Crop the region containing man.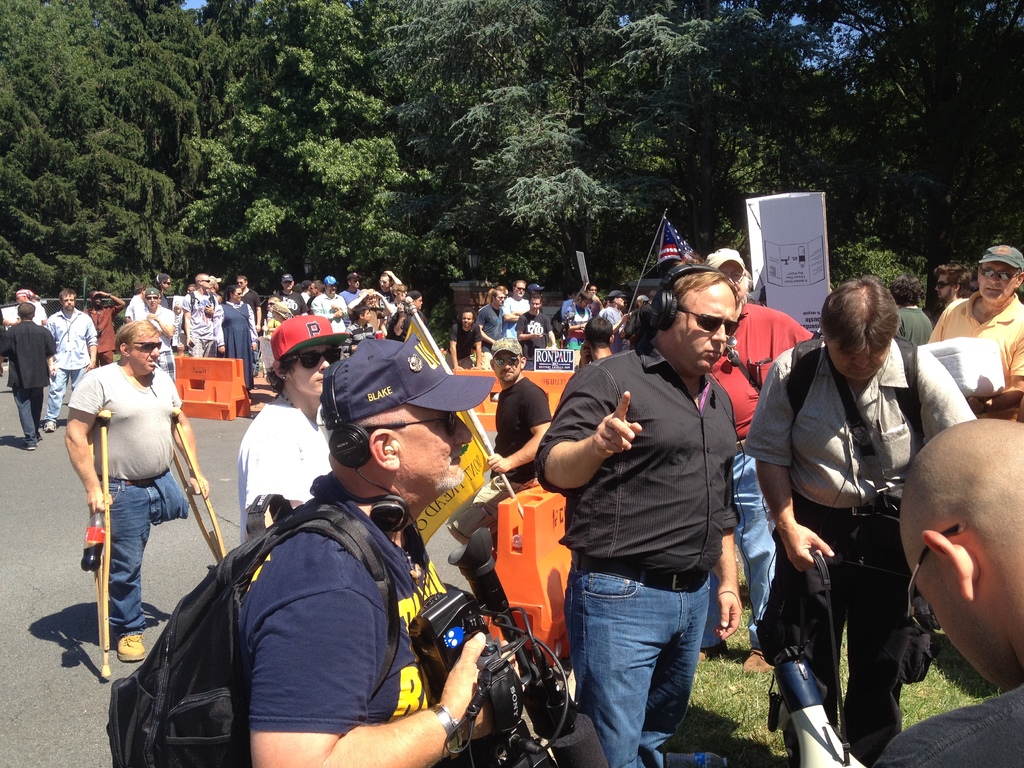
Crop region: pyautogui.locateOnScreen(698, 246, 814, 673).
